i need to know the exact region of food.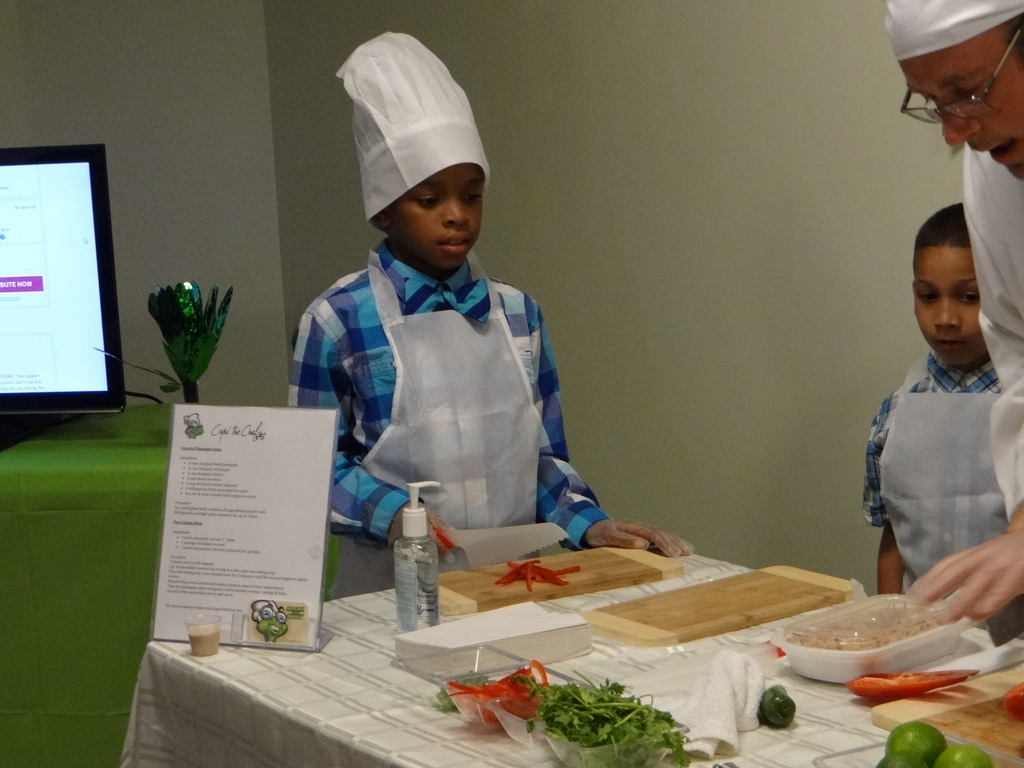
Region: x1=758 y1=682 x2=797 y2=732.
